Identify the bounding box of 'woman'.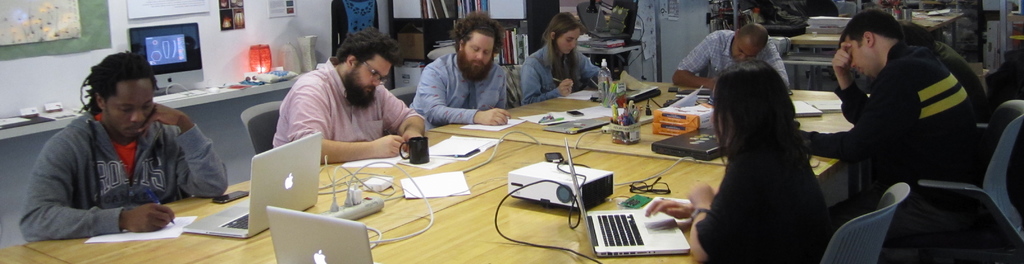
[left=644, top=62, right=833, bottom=263].
